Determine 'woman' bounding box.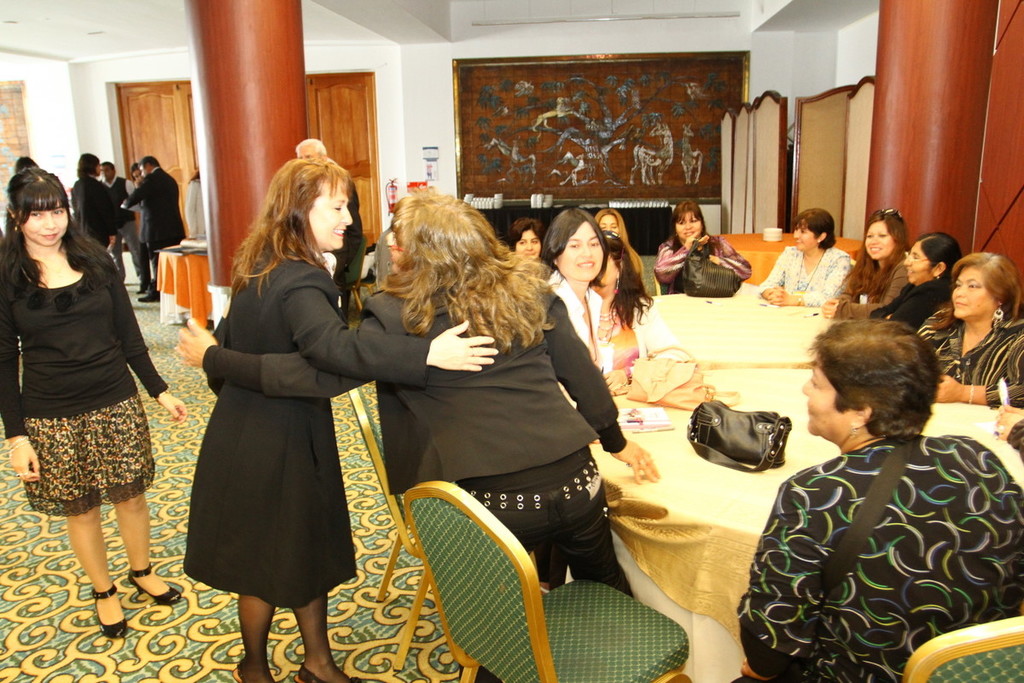
Determined: bbox=(592, 230, 649, 367).
